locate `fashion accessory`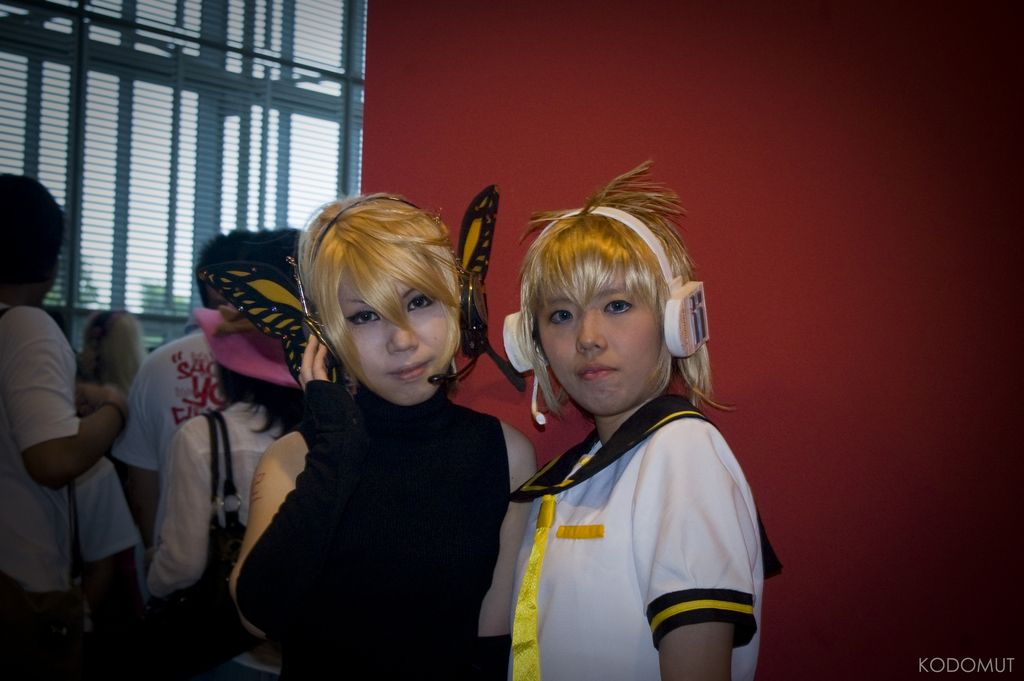
detection(202, 183, 527, 398)
